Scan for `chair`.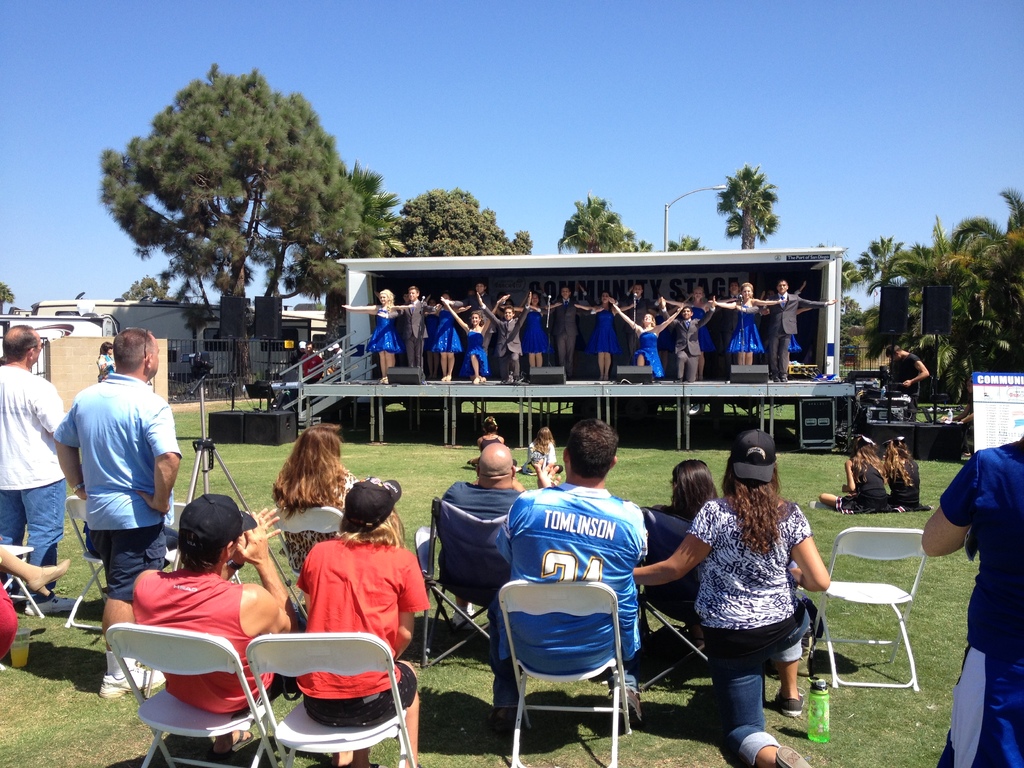
Scan result: <bbox>806, 526, 927, 688</bbox>.
